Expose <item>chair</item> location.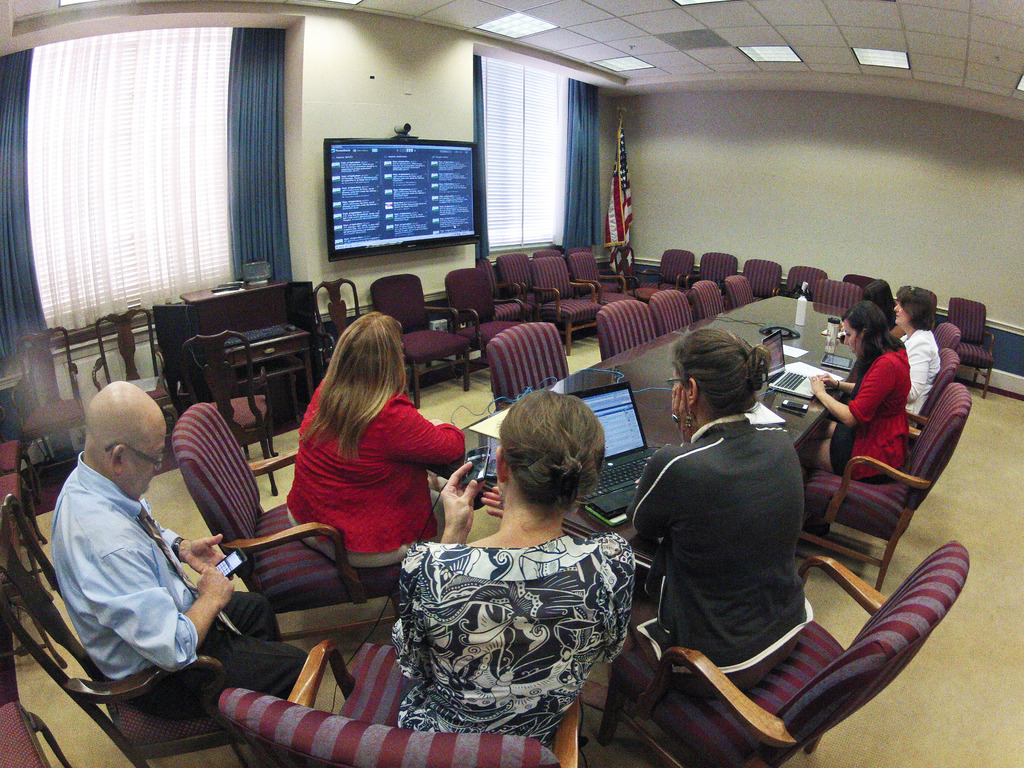
Exposed at 0 471 60 595.
